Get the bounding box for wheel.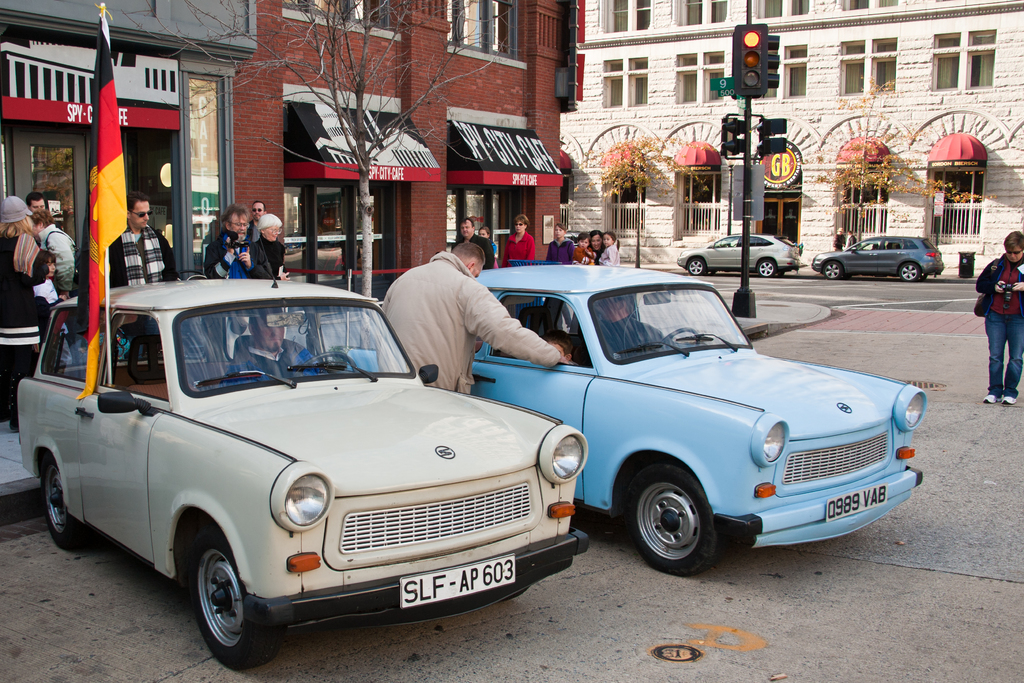
900 264 923 284.
